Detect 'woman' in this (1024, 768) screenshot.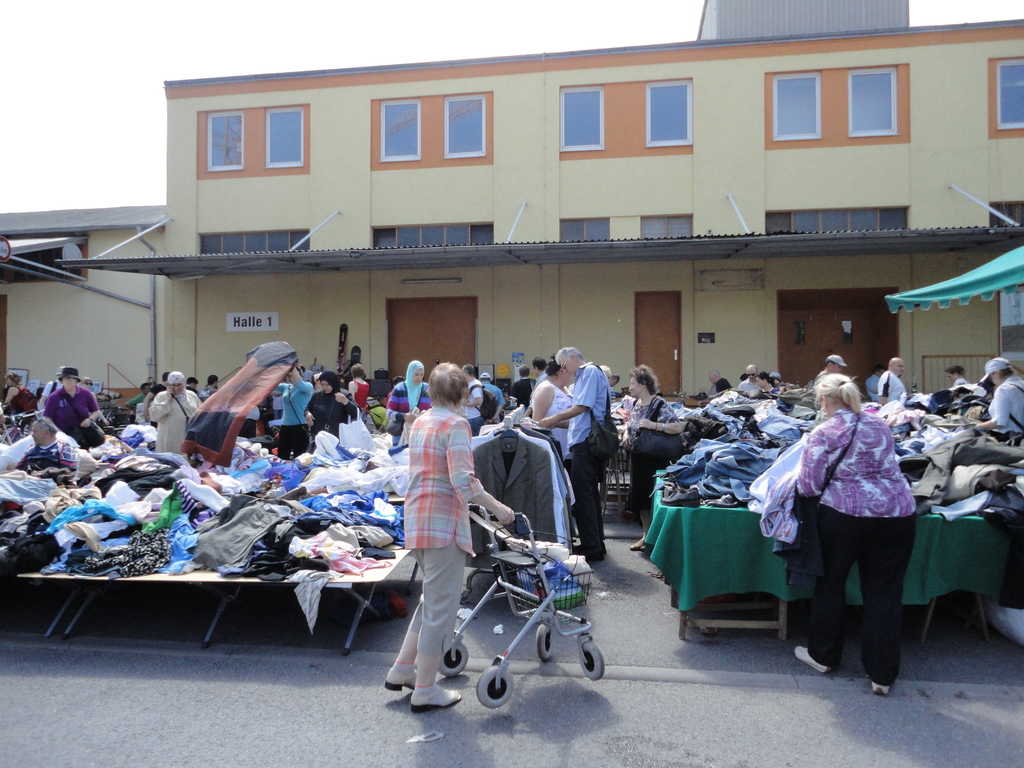
Detection: {"left": 349, "top": 364, "right": 370, "bottom": 412}.
